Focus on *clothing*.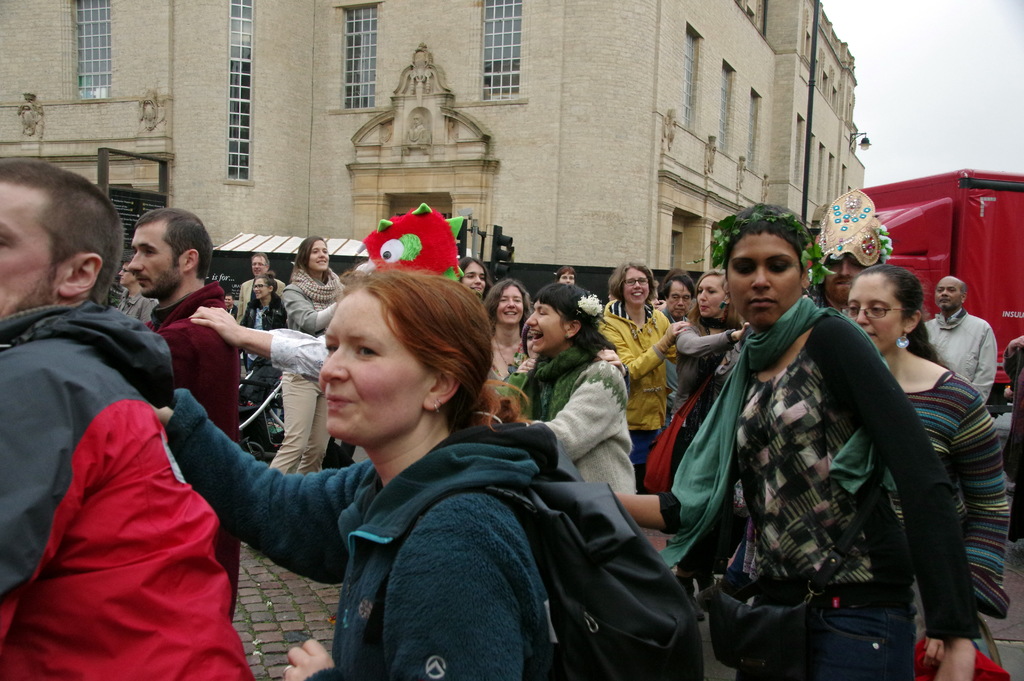
Focused at 0/291/254/680.
